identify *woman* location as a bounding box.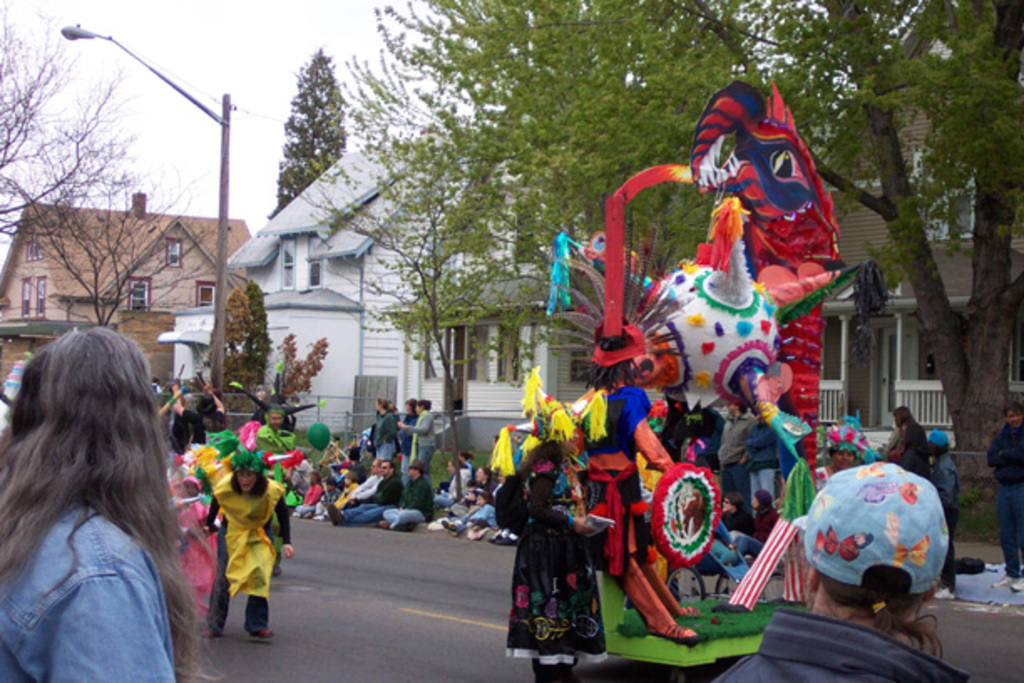
{"left": 721, "top": 490, "right": 751, "bottom": 527}.
